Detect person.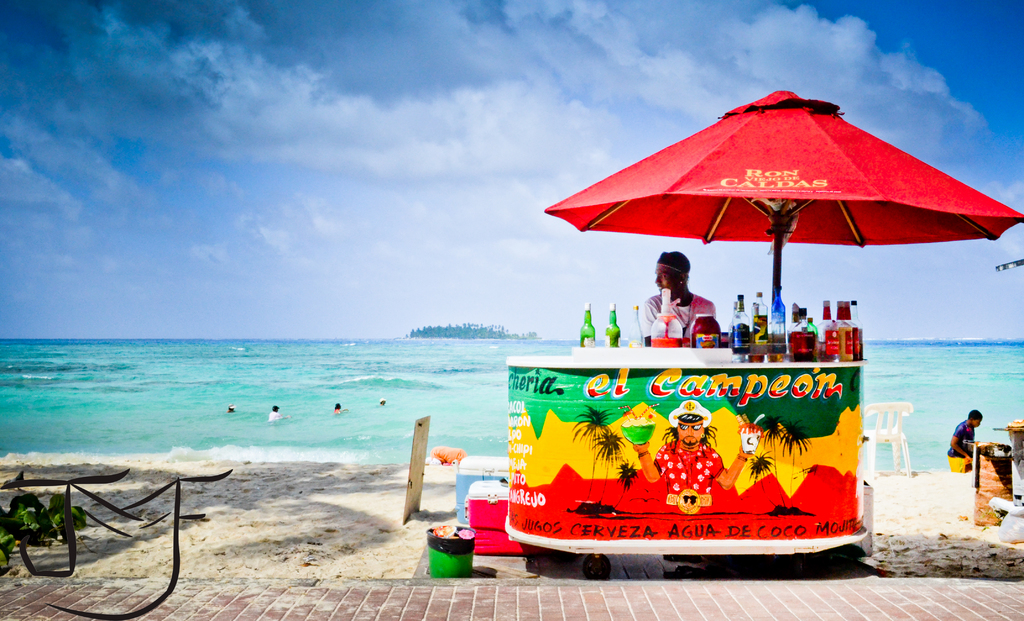
Detected at (x1=268, y1=401, x2=280, y2=423).
